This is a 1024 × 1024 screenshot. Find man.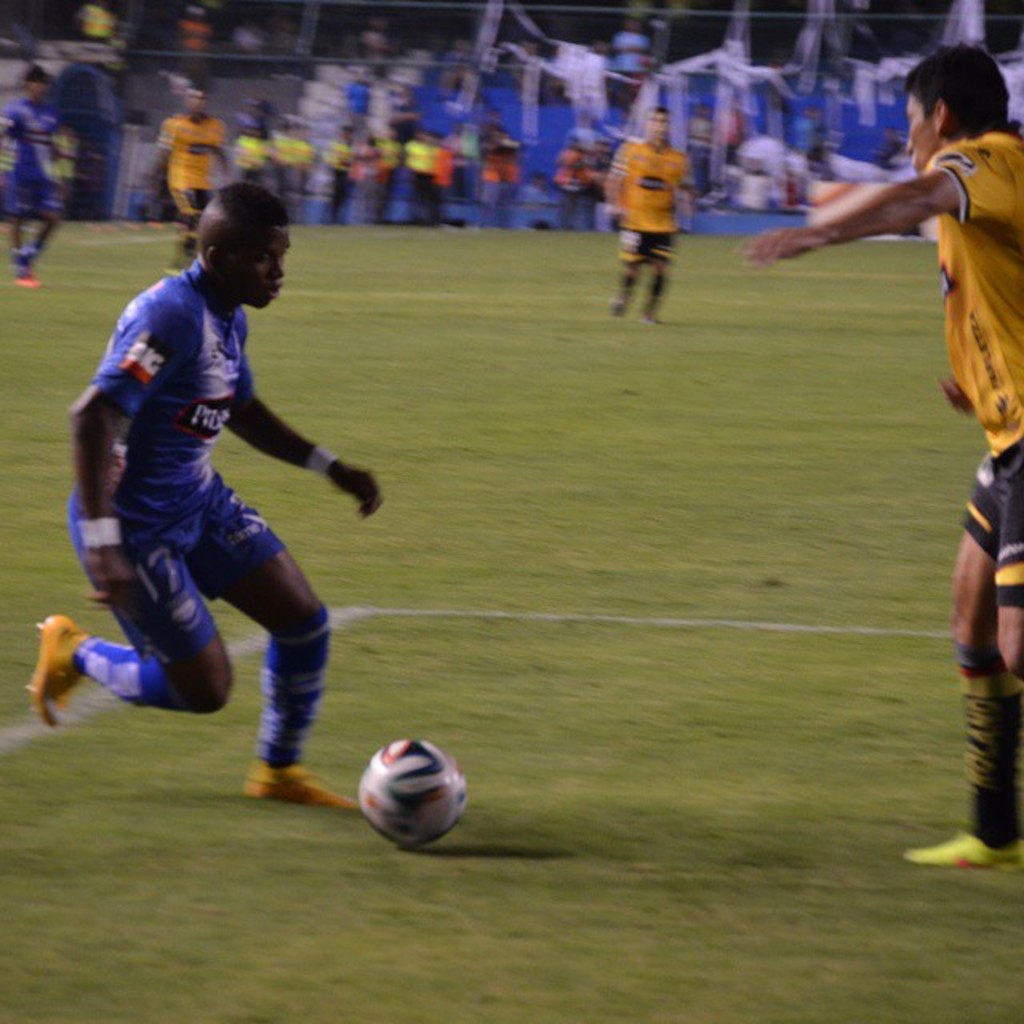
Bounding box: Rect(614, 106, 683, 325).
